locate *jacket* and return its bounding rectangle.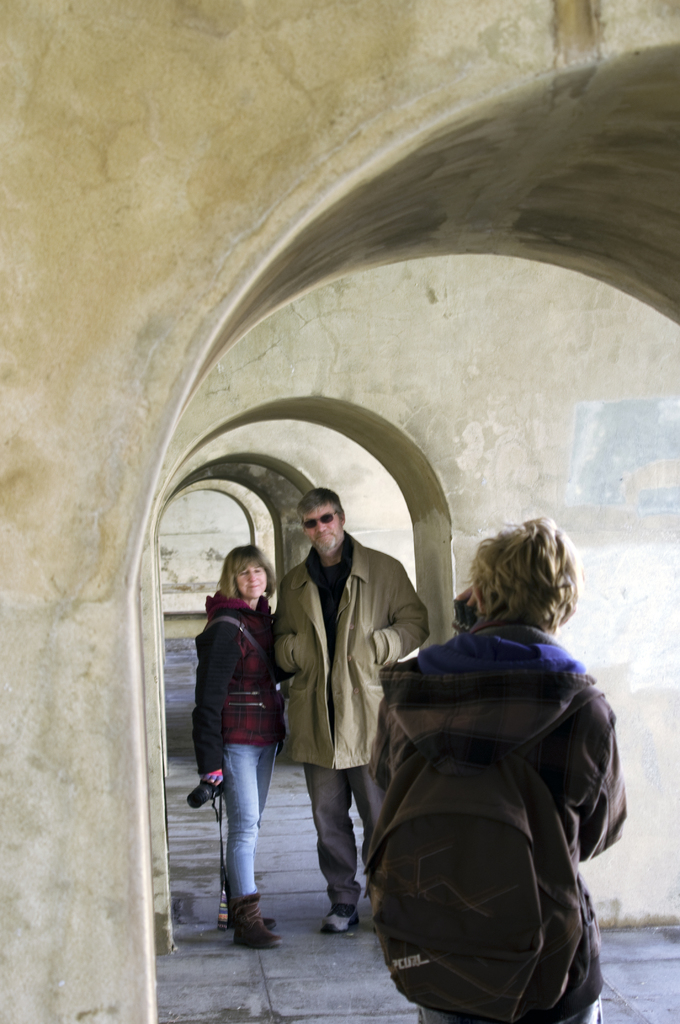
l=271, t=532, r=430, b=777.
